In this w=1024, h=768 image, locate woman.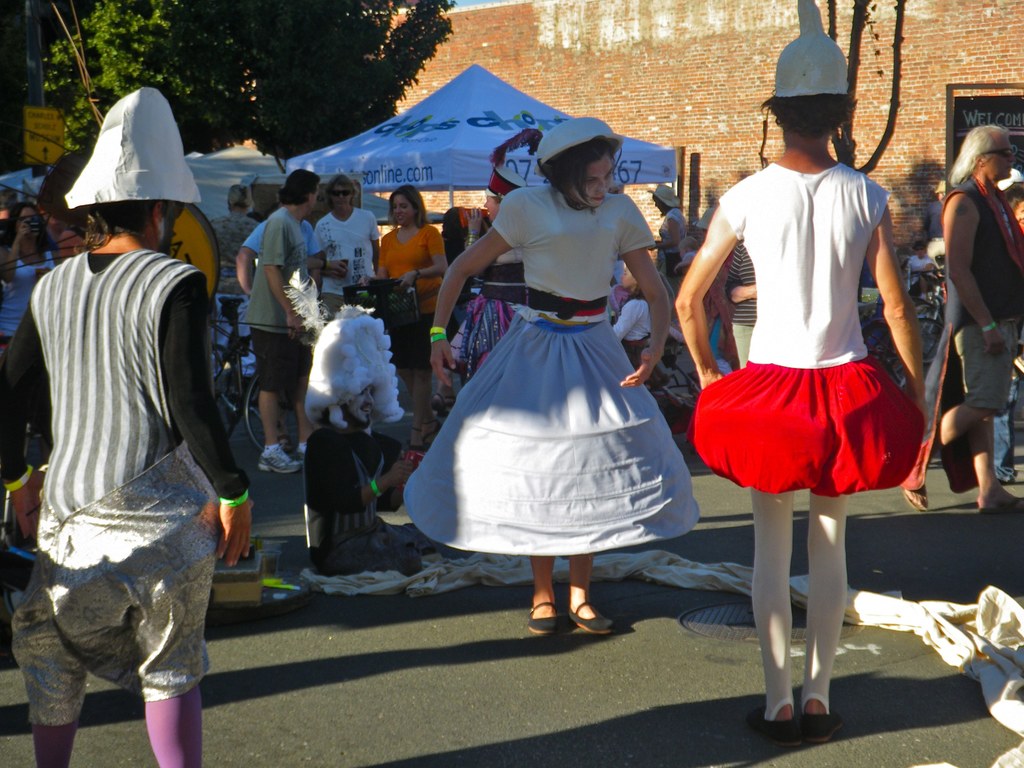
Bounding box: <box>0,197,61,360</box>.
